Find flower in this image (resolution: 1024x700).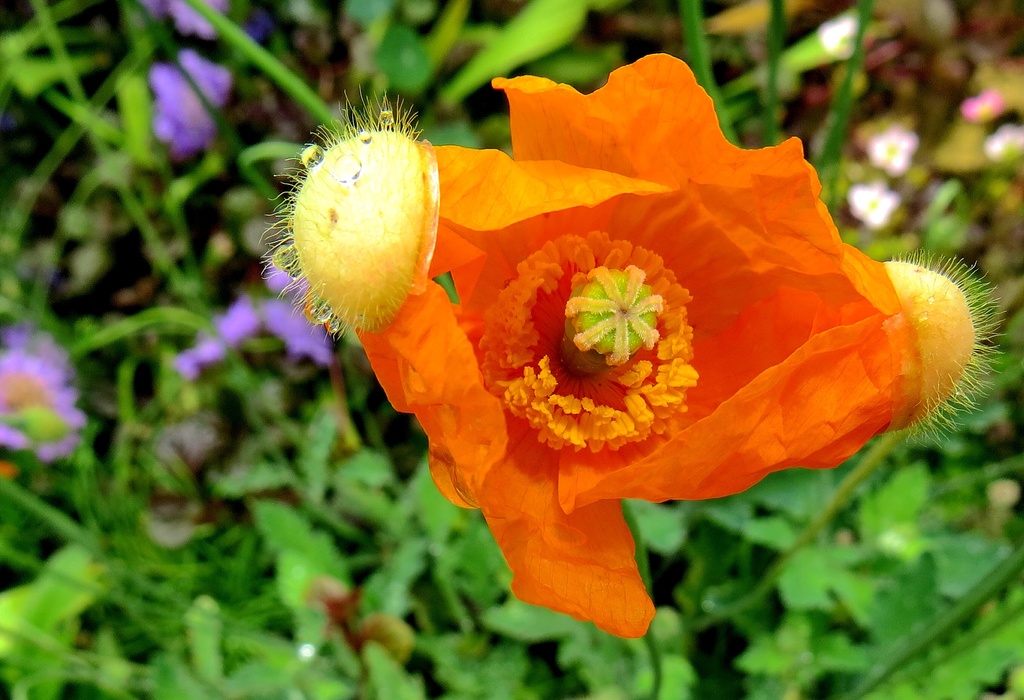
select_region(958, 85, 1008, 122).
